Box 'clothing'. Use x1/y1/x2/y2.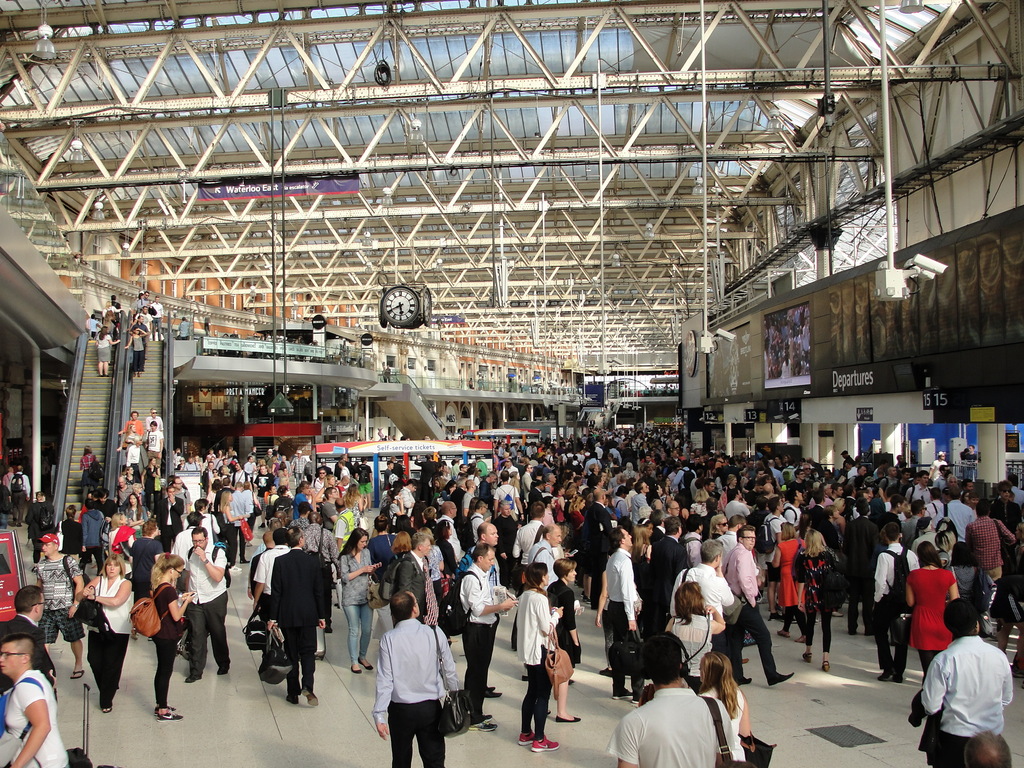
29/557/85/643.
